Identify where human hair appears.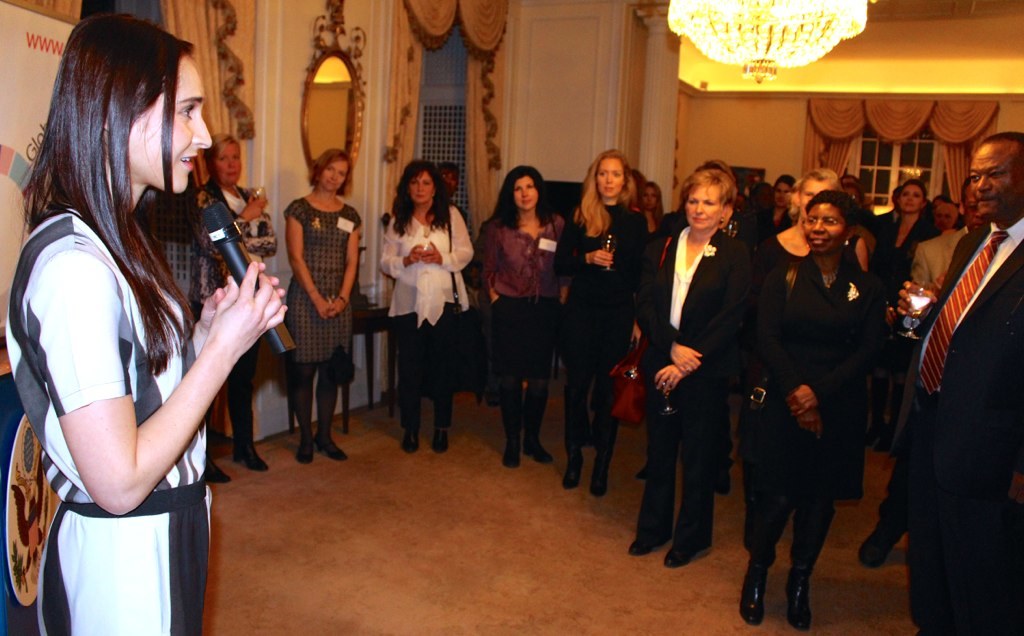
Appears at box(803, 170, 841, 189).
